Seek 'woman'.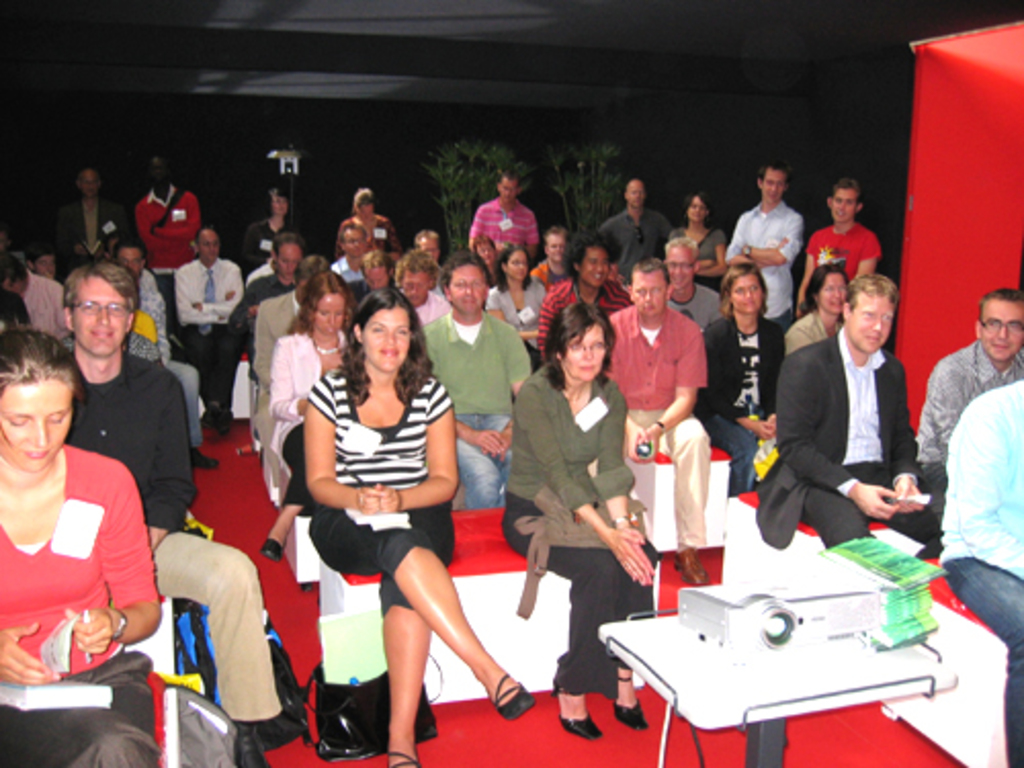
272 270 487 729.
